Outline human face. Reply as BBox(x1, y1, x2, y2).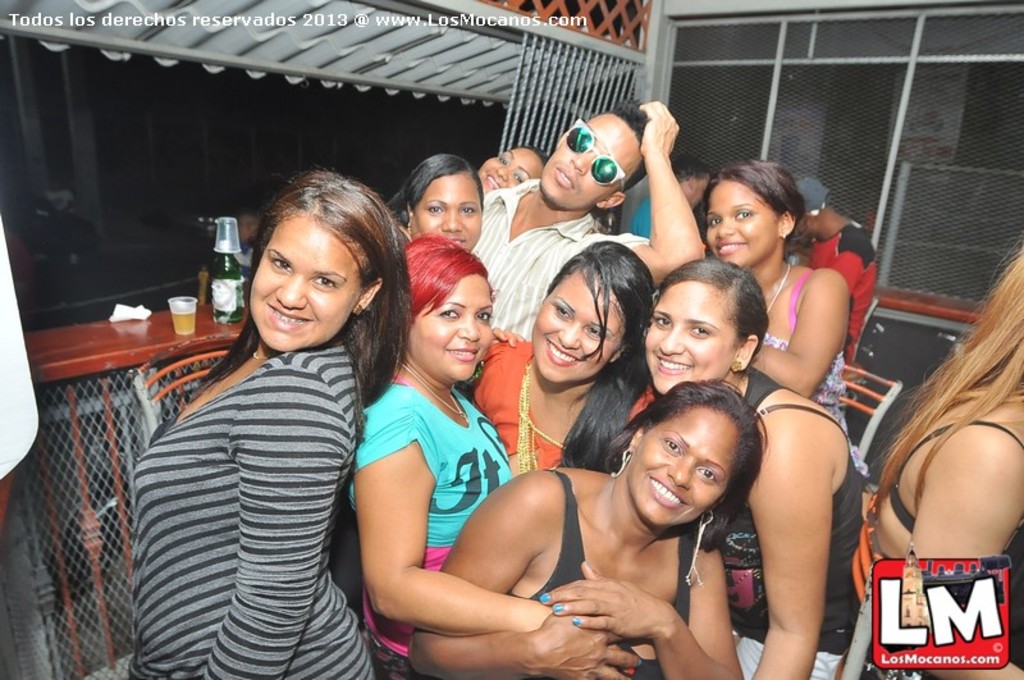
BBox(408, 274, 494, 379).
